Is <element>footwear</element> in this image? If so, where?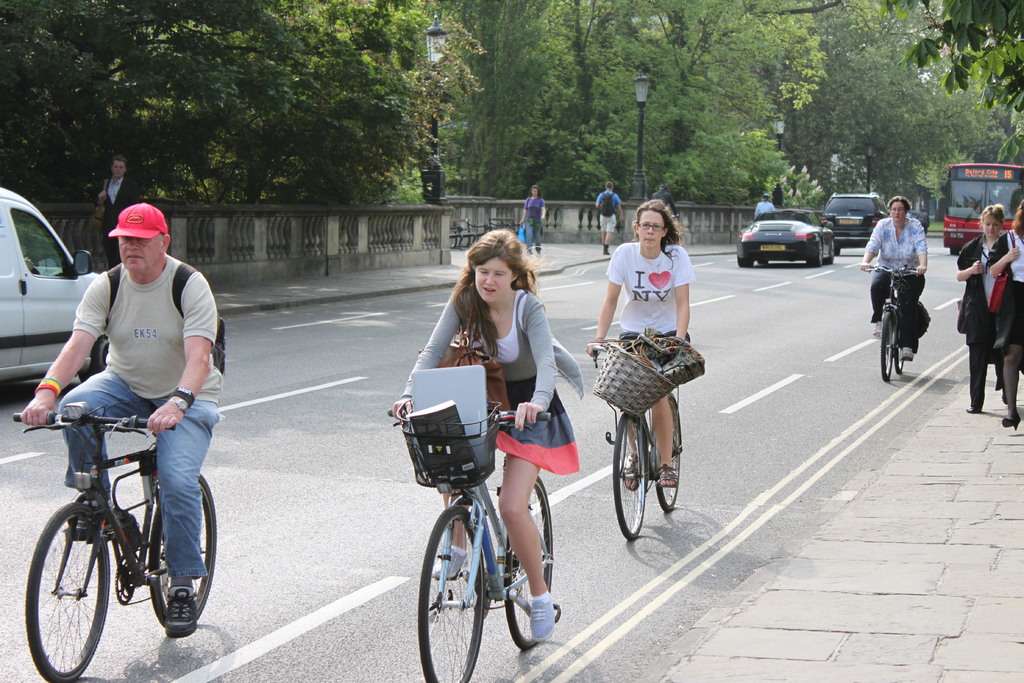
Yes, at (1003, 408, 1022, 427).
